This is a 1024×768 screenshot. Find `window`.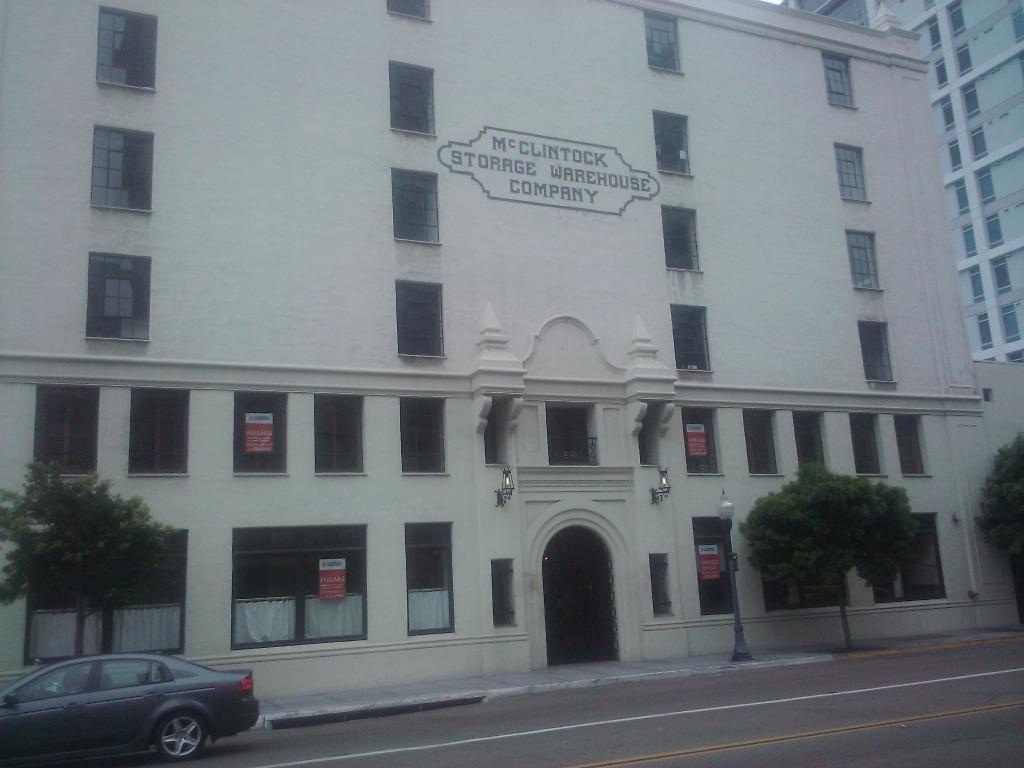
Bounding box: crop(790, 413, 825, 475).
